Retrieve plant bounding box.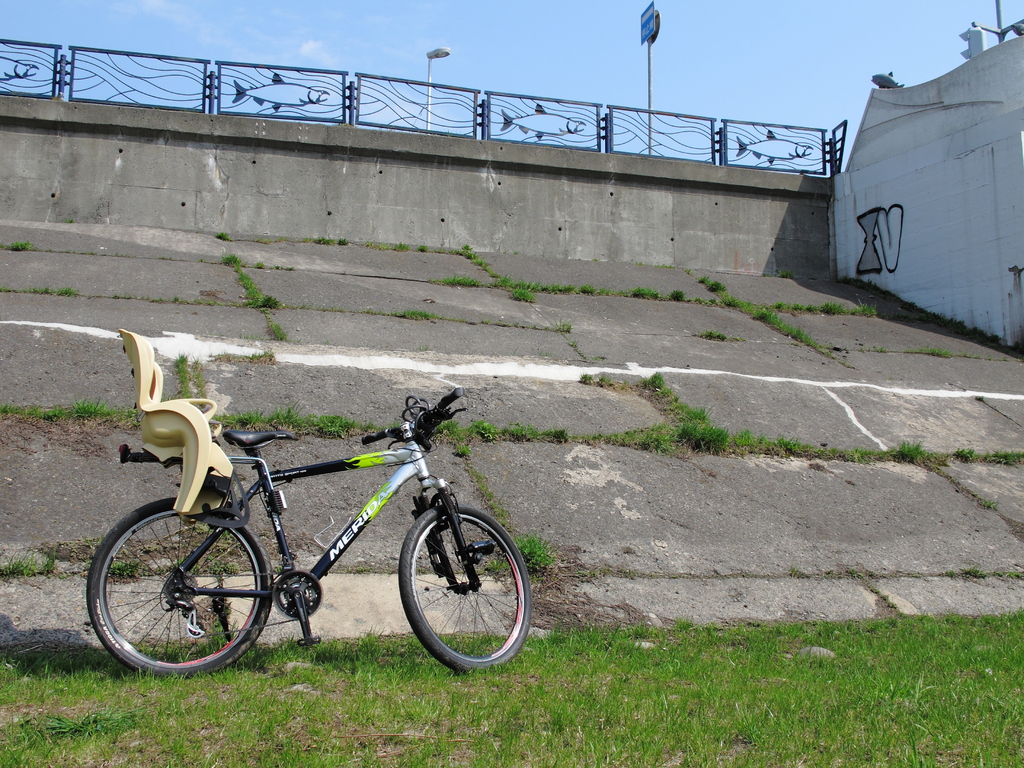
Bounding box: <region>813, 299, 842, 319</region>.
